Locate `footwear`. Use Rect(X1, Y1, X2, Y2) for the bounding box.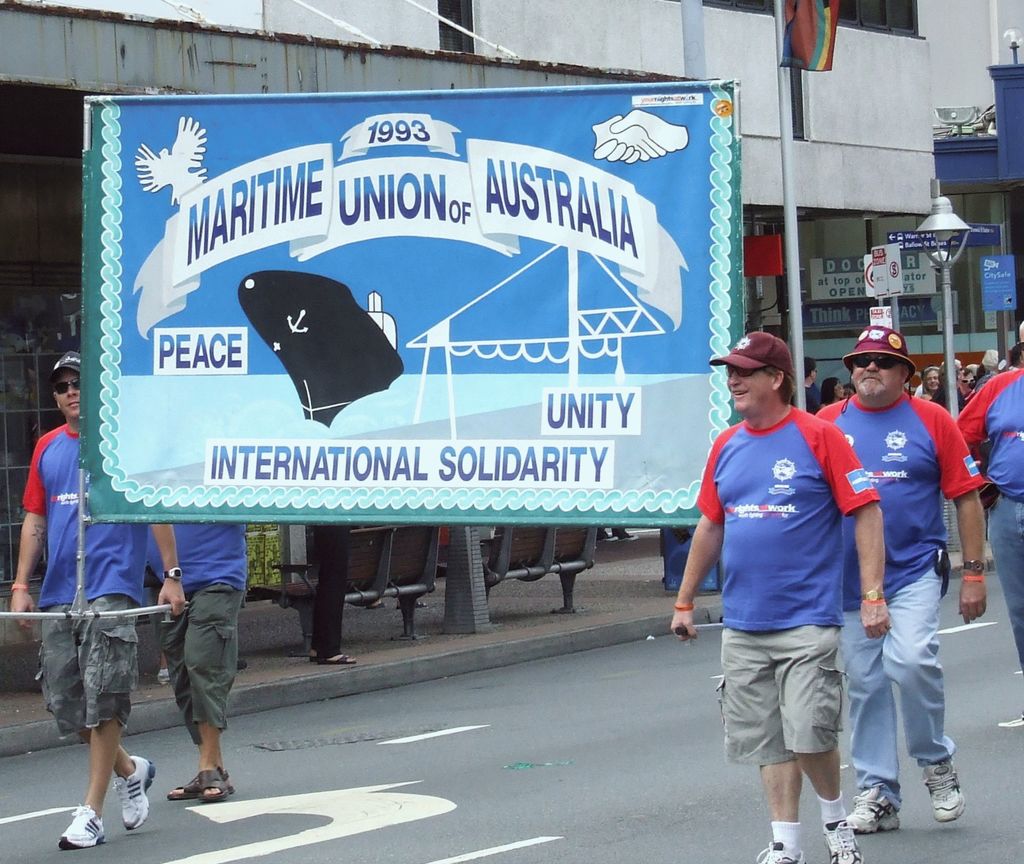
Rect(112, 753, 155, 831).
